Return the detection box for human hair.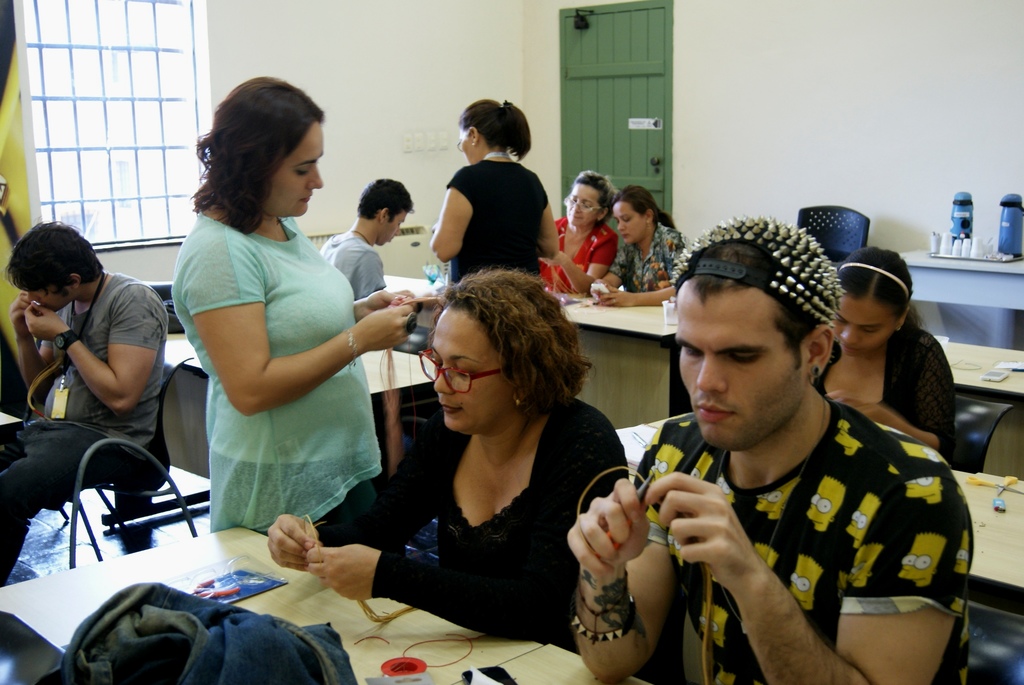
(575,169,618,224).
